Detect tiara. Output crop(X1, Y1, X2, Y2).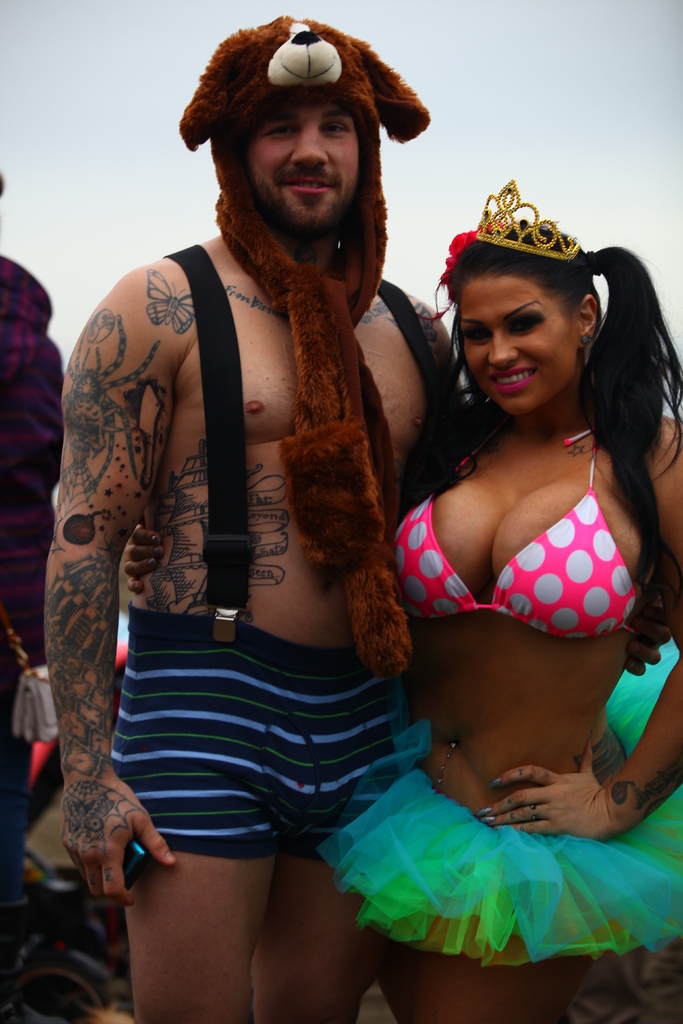
crop(477, 178, 581, 263).
